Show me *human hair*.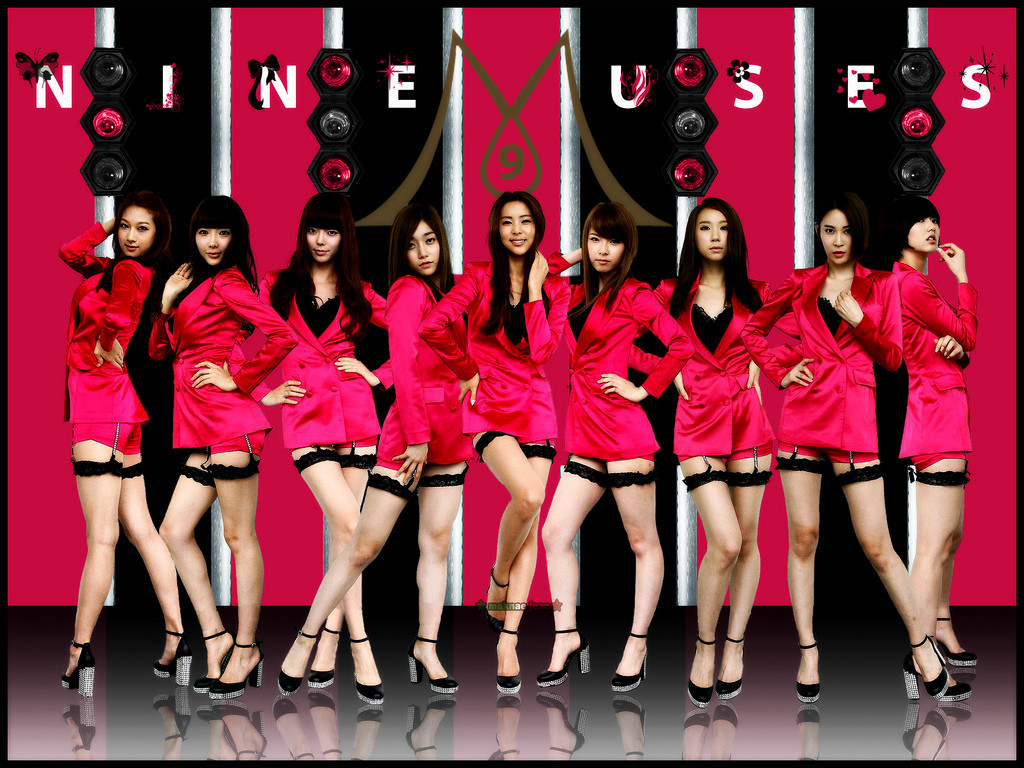
*human hair* is here: bbox=(564, 185, 639, 282).
